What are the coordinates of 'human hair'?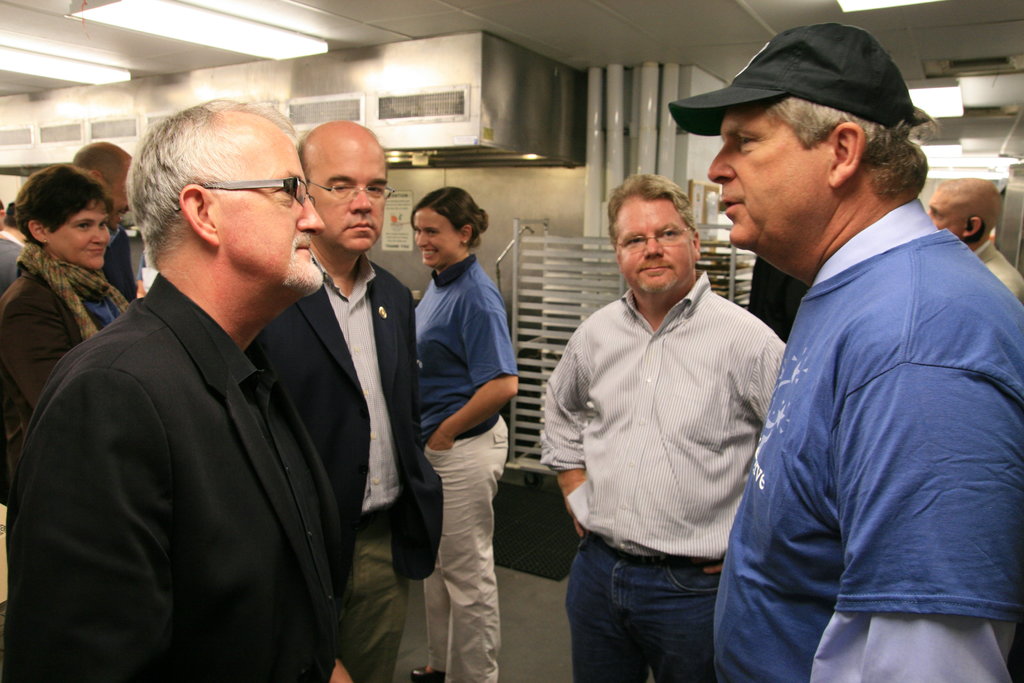
{"x1": 605, "y1": 173, "x2": 698, "y2": 231}.
